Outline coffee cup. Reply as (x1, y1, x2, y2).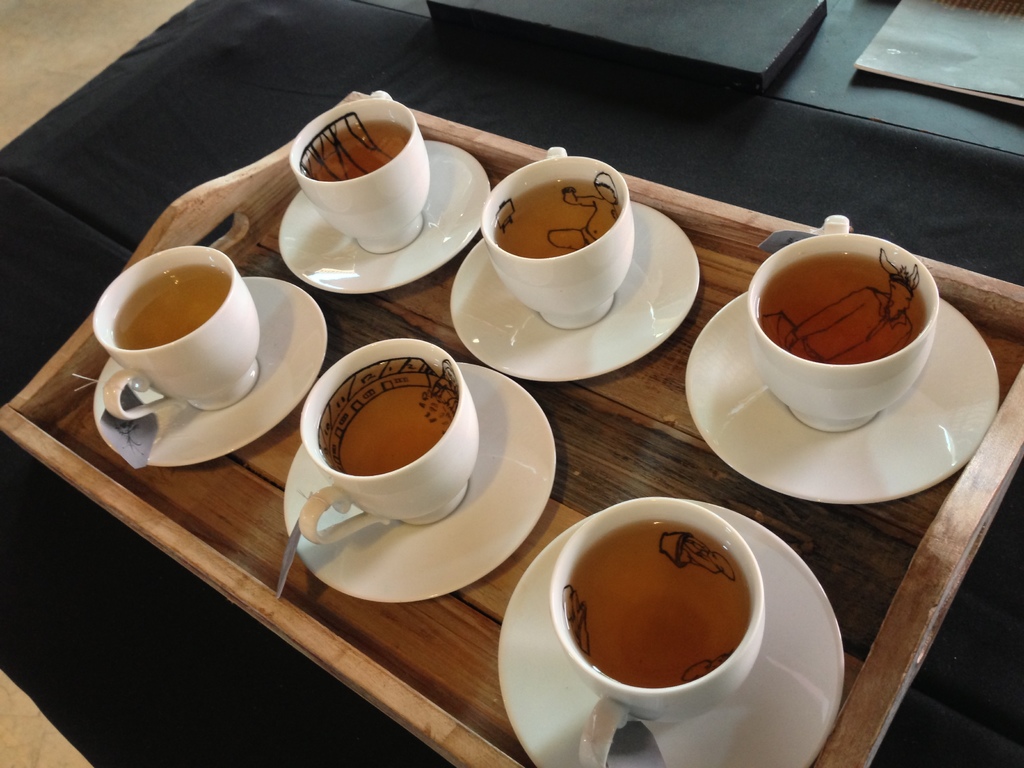
(283, 90, 434, 252).
